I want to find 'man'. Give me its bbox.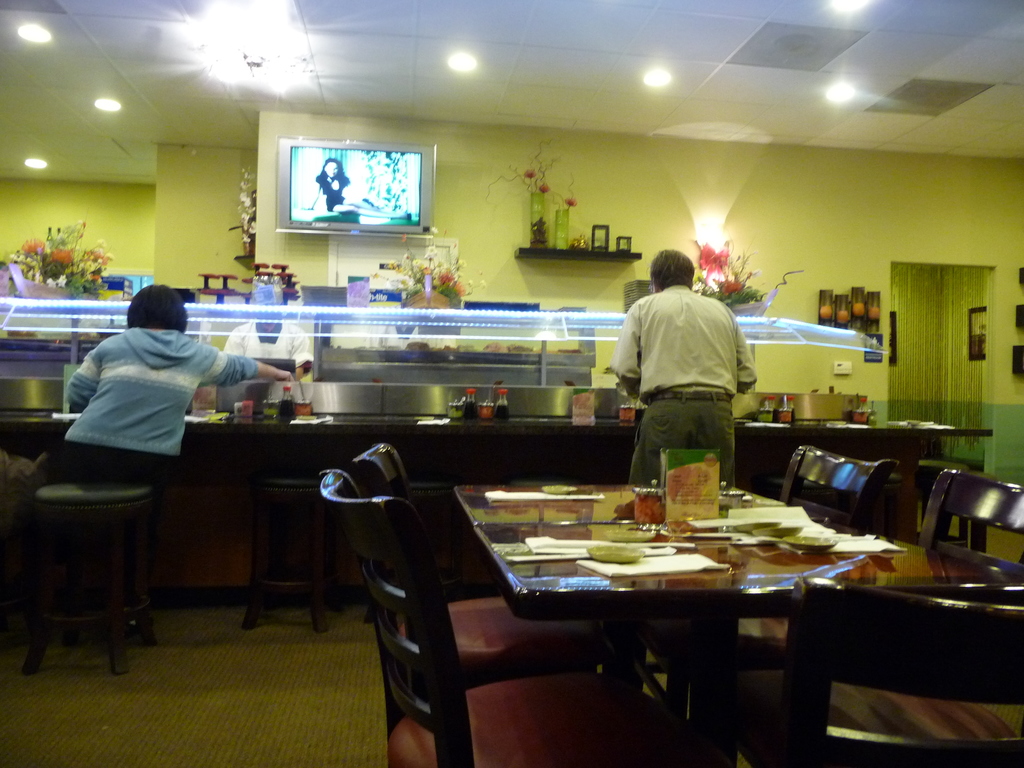
Rect(610, 257, 740, 491).
